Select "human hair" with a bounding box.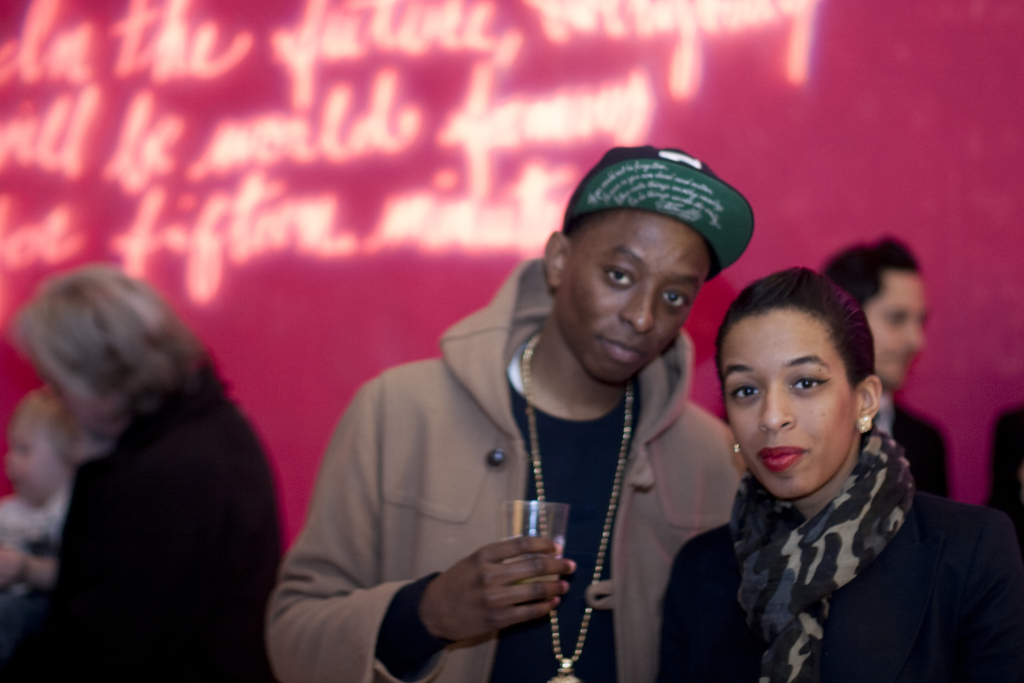
x1=10 y1=276 x2=207 y2=475.
